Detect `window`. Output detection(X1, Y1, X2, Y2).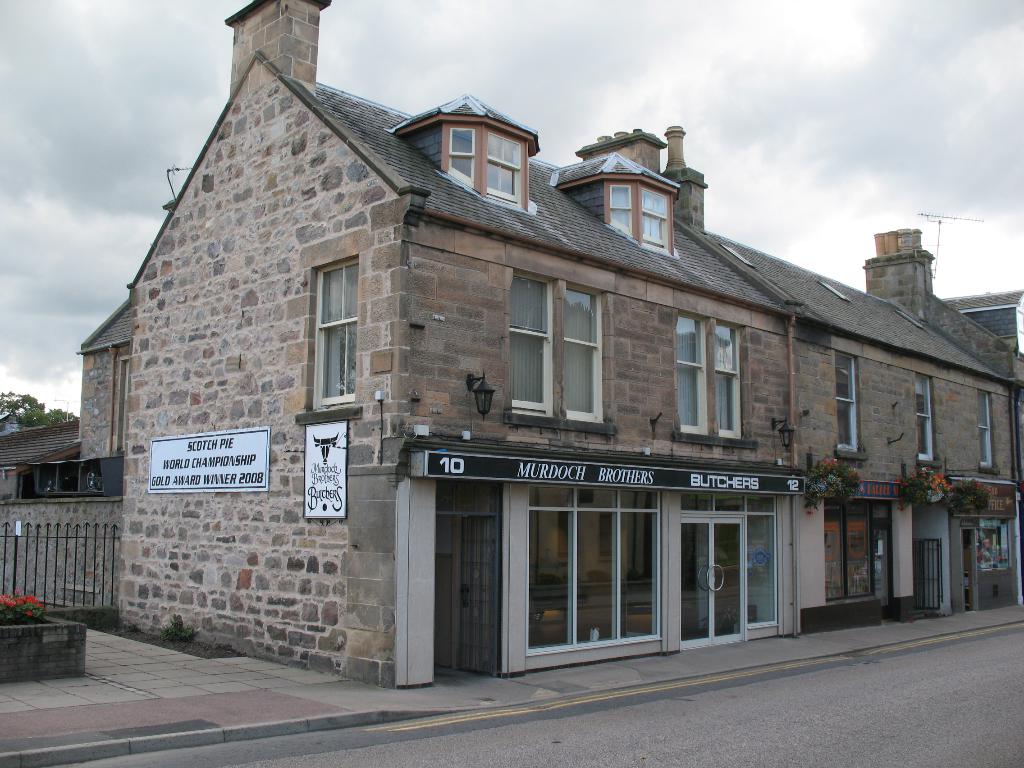
detection(911, 374, 931, 460).
